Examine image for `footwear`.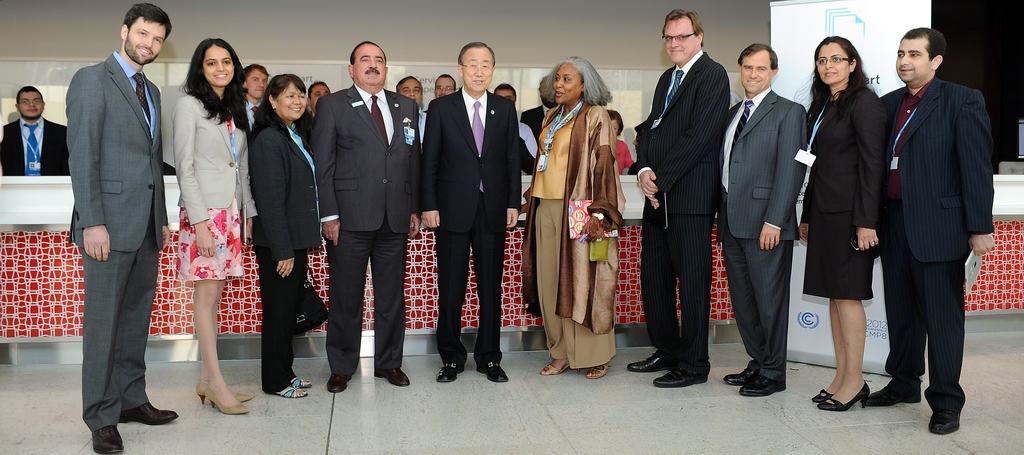
Examination result: pyautogui.locateOnScreen(810, 390, 833, 401).
